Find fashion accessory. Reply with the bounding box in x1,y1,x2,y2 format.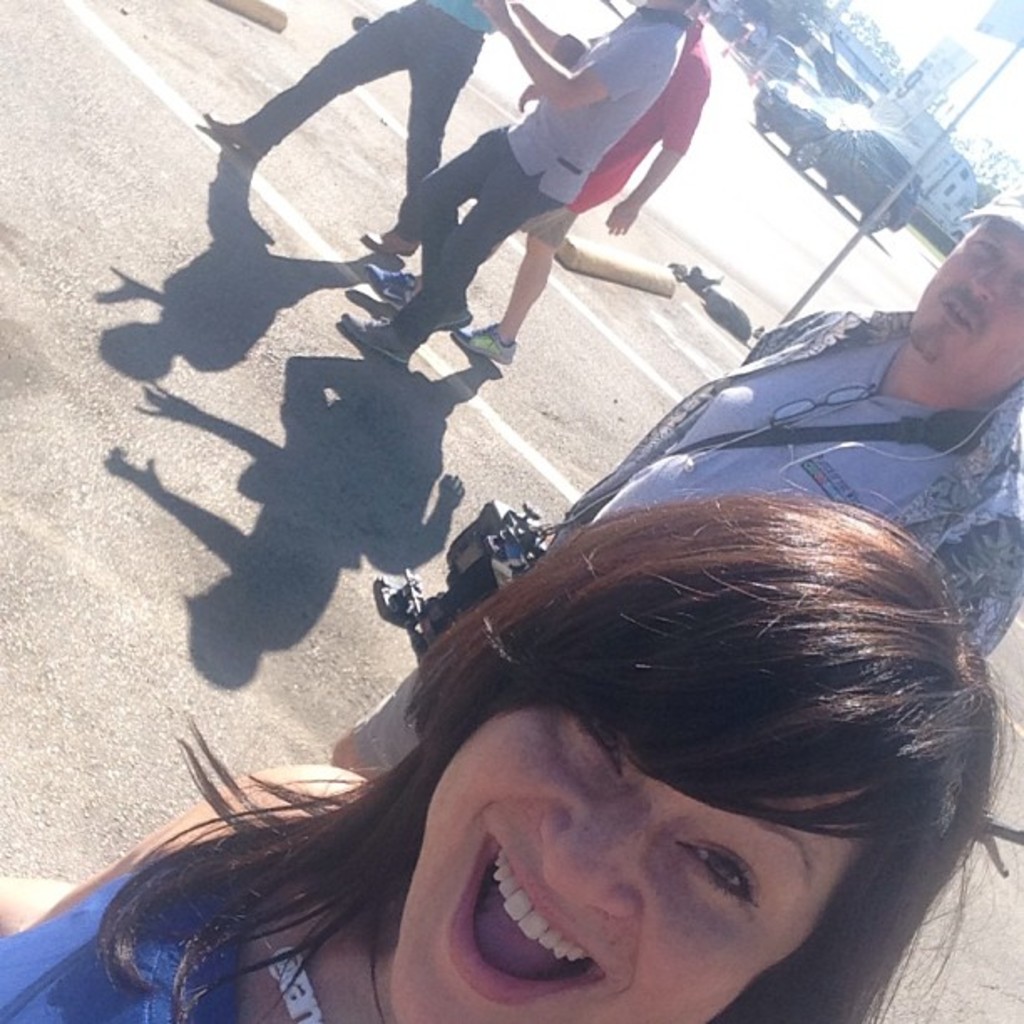
366,263,427,315.
